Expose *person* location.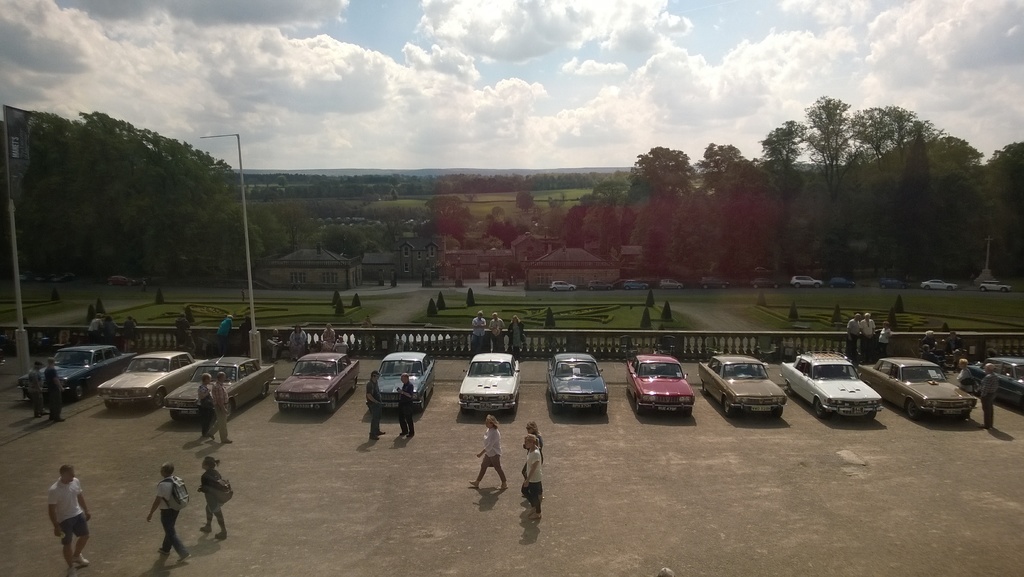
Exposed at l=469, t=312, r=489, b=351.
